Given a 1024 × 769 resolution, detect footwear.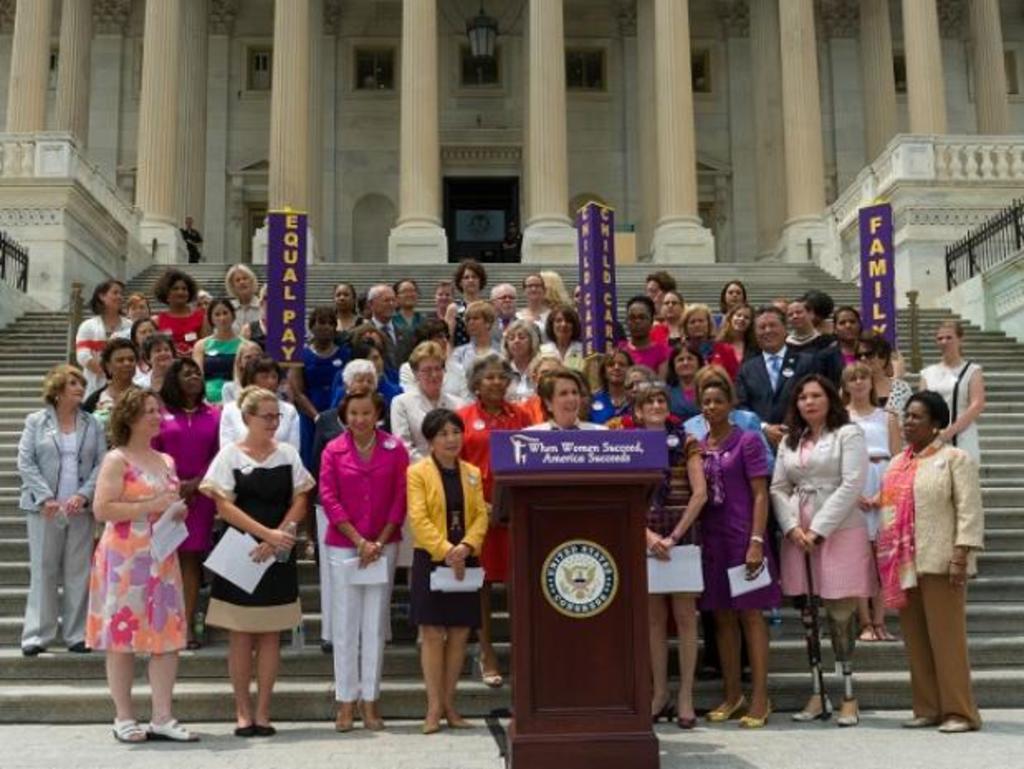
<box>319,637,333,653</box>.
